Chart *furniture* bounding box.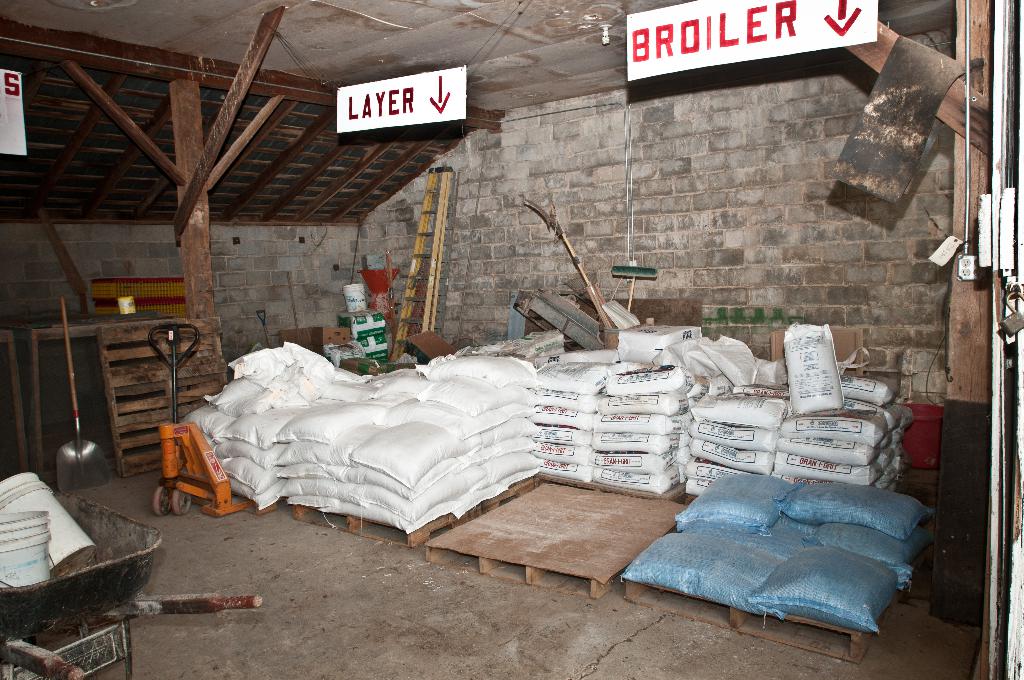
Charted: box=[424, 480, 685, 597].
